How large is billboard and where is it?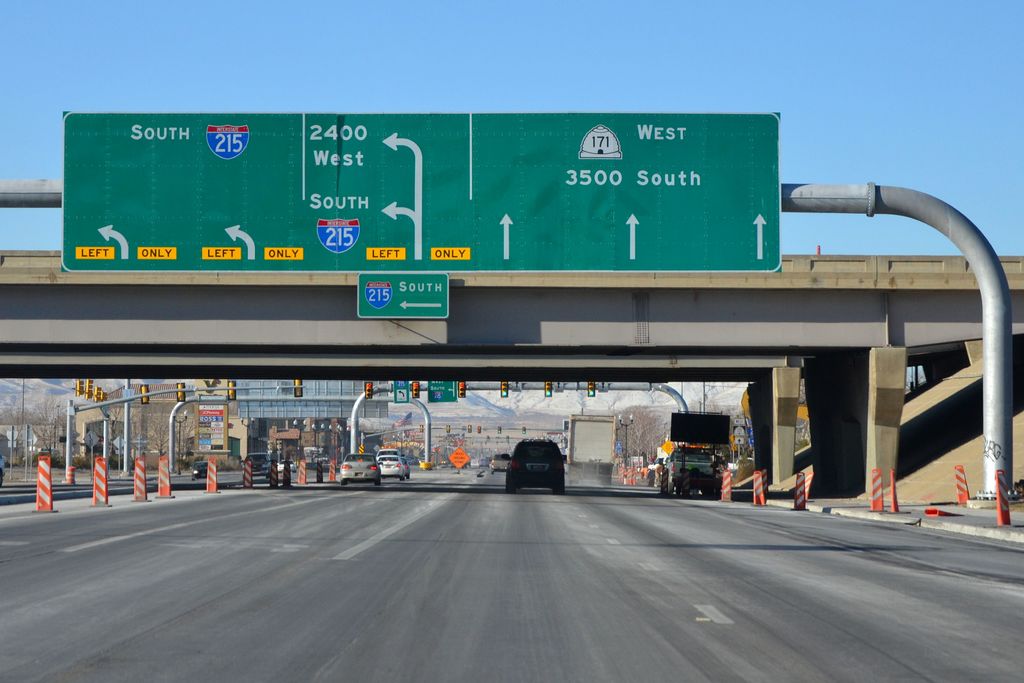
Bounding box: l=359, t=272, r=452, b=327.
